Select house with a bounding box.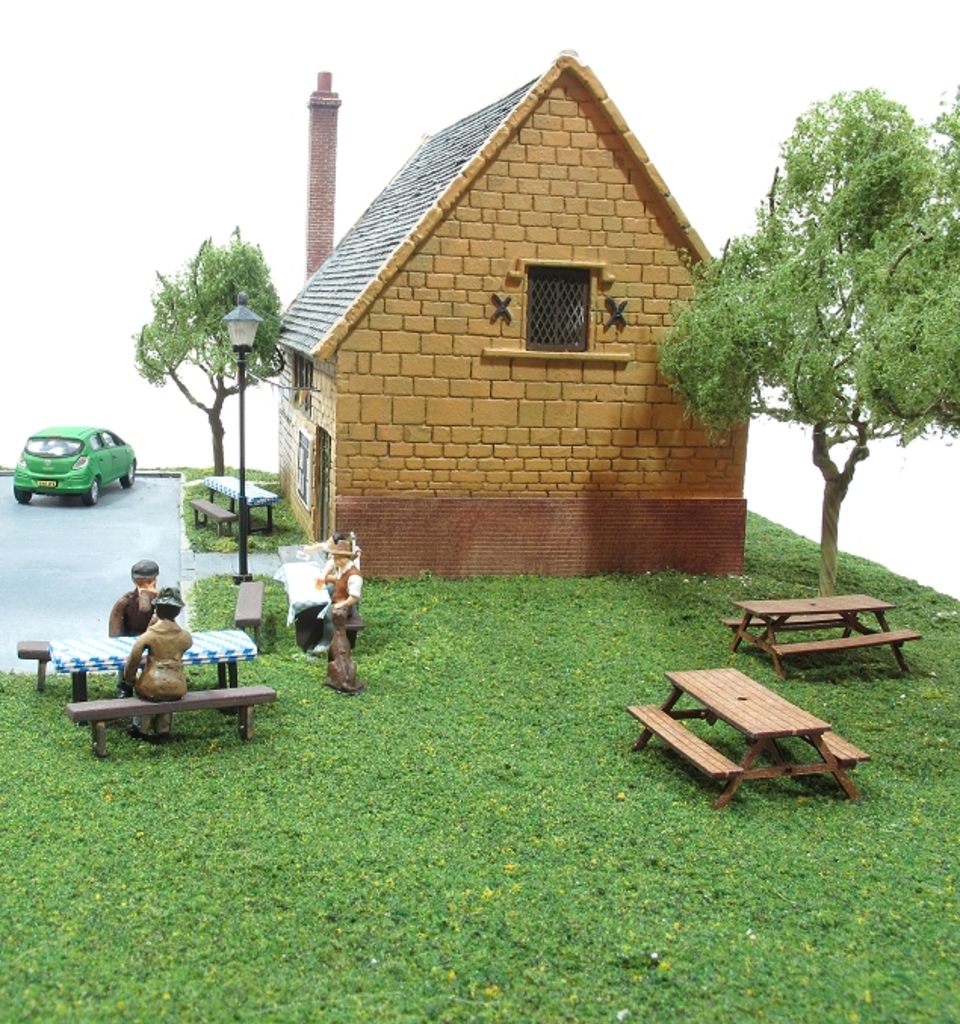
(left=272, top=51, right=770, bottom=584).
